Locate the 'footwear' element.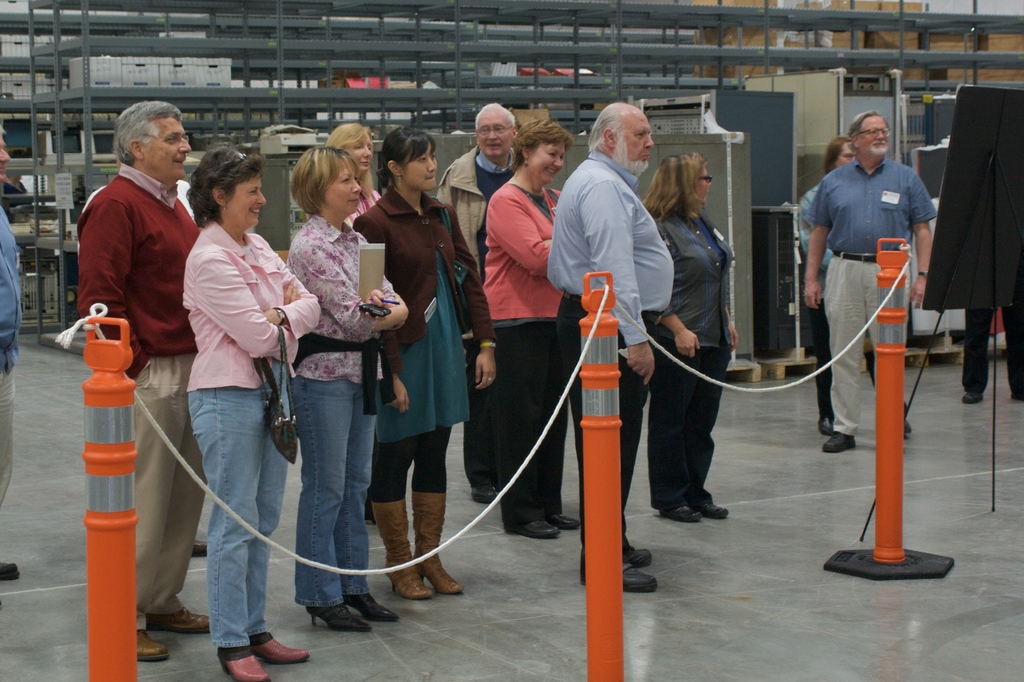
Element bbox: 371/498/438/602.
